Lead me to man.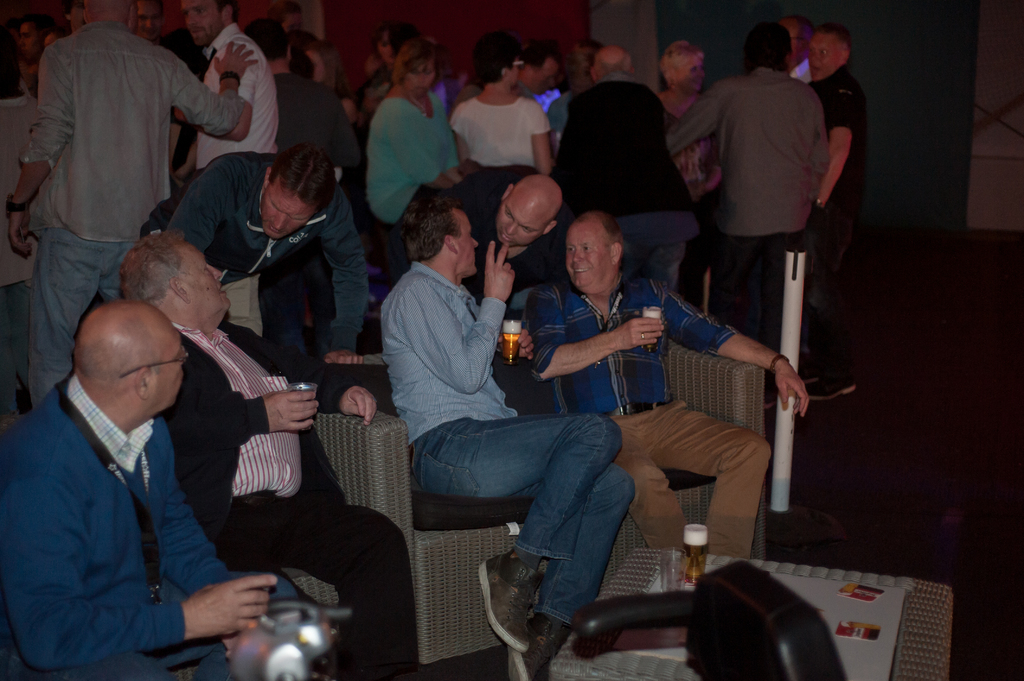
Lead to bbox(666, 22, 831, 407).
